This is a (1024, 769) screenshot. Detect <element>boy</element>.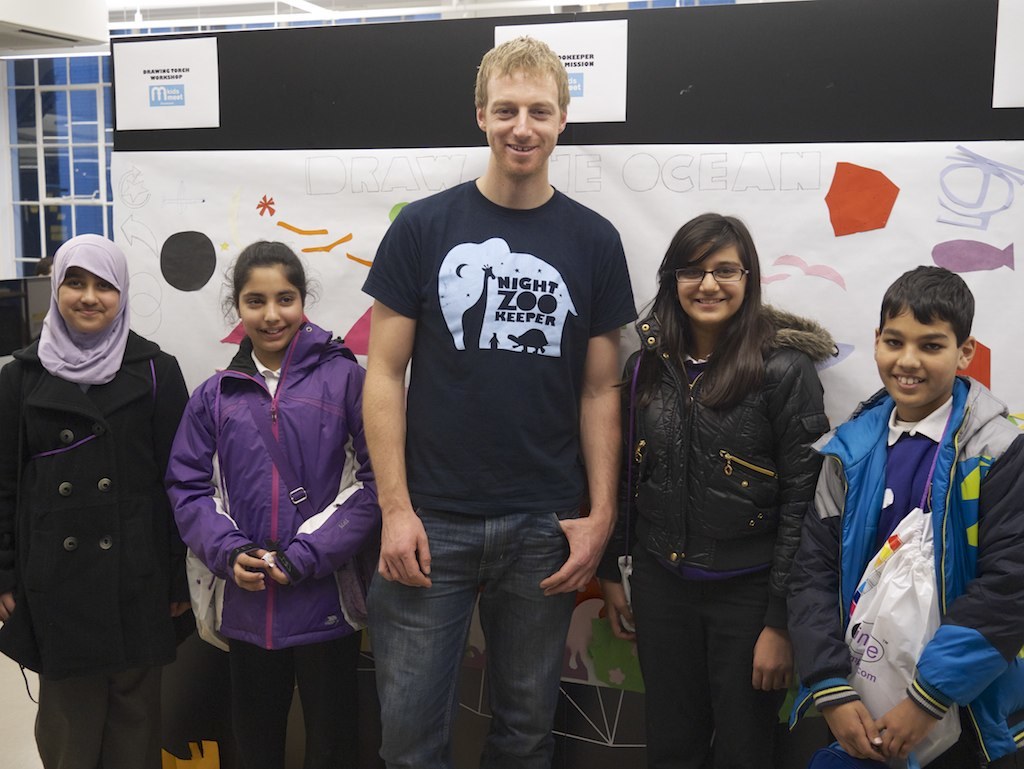
[x1=804, y1=263, x2=1012, y2=758].
